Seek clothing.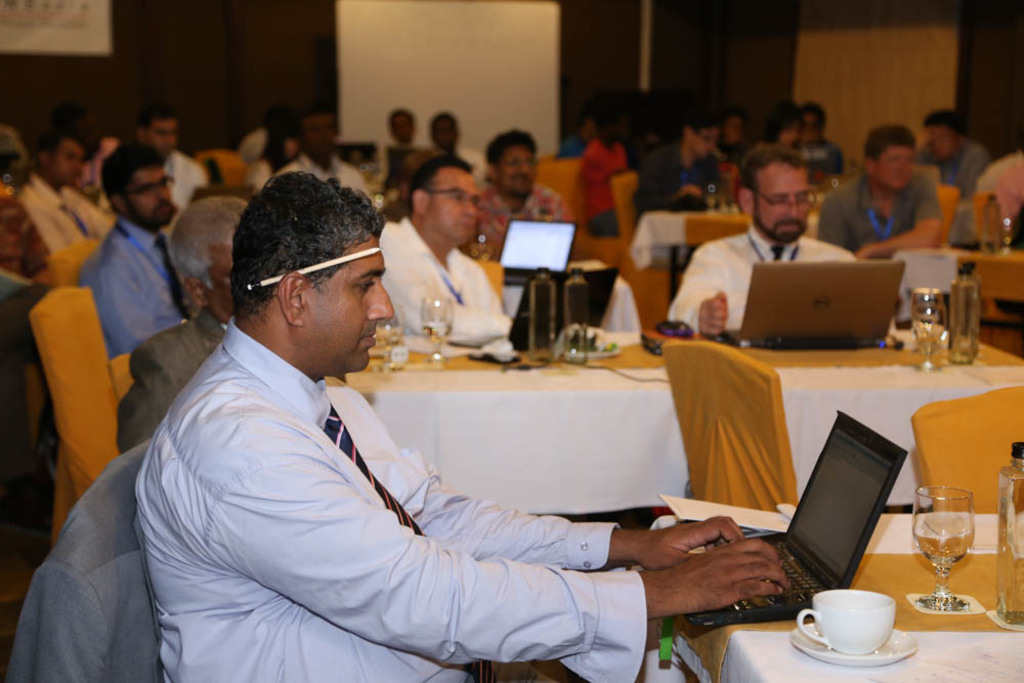
[376,139,421,195].
